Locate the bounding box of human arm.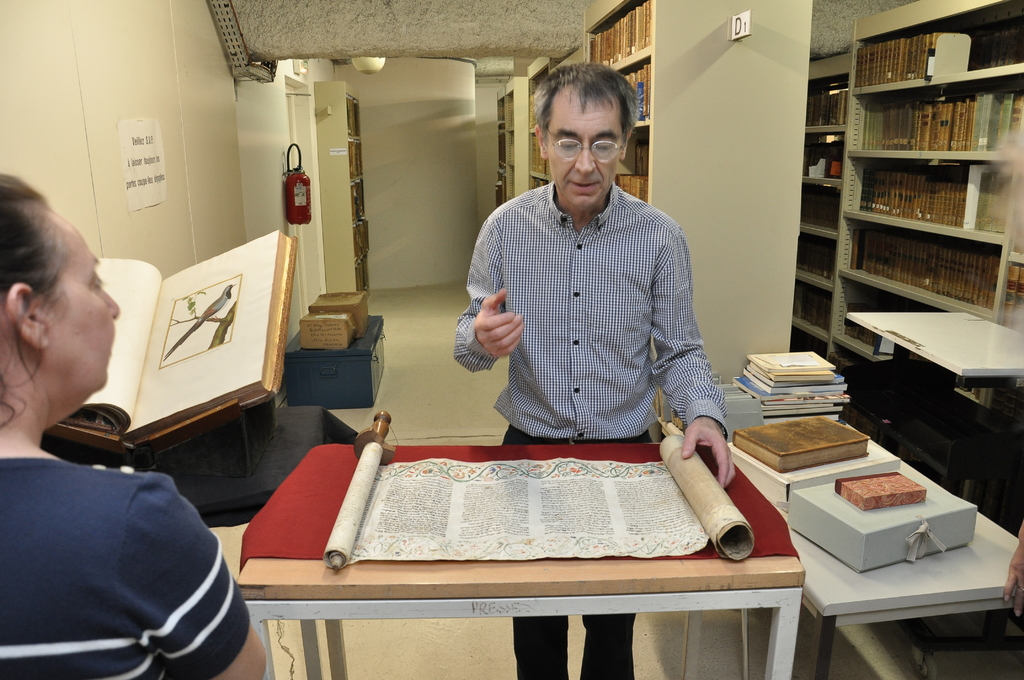
Bounding box: box=[123, 474, 269, 679].
